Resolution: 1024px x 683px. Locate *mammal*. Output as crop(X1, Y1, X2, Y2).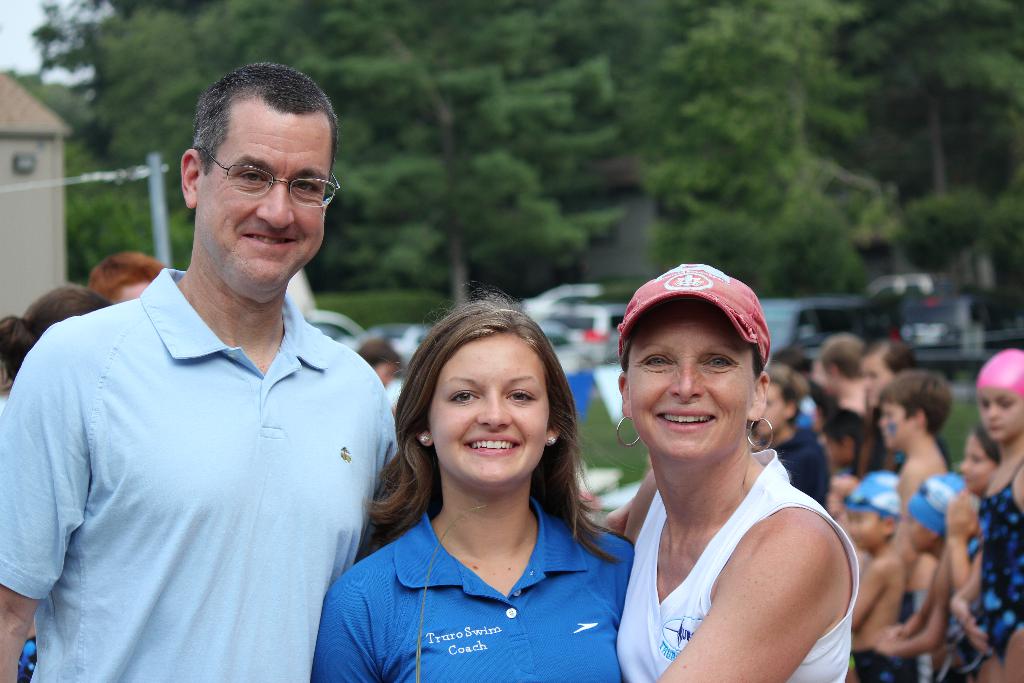
crop(0, 62, 400, 682).
